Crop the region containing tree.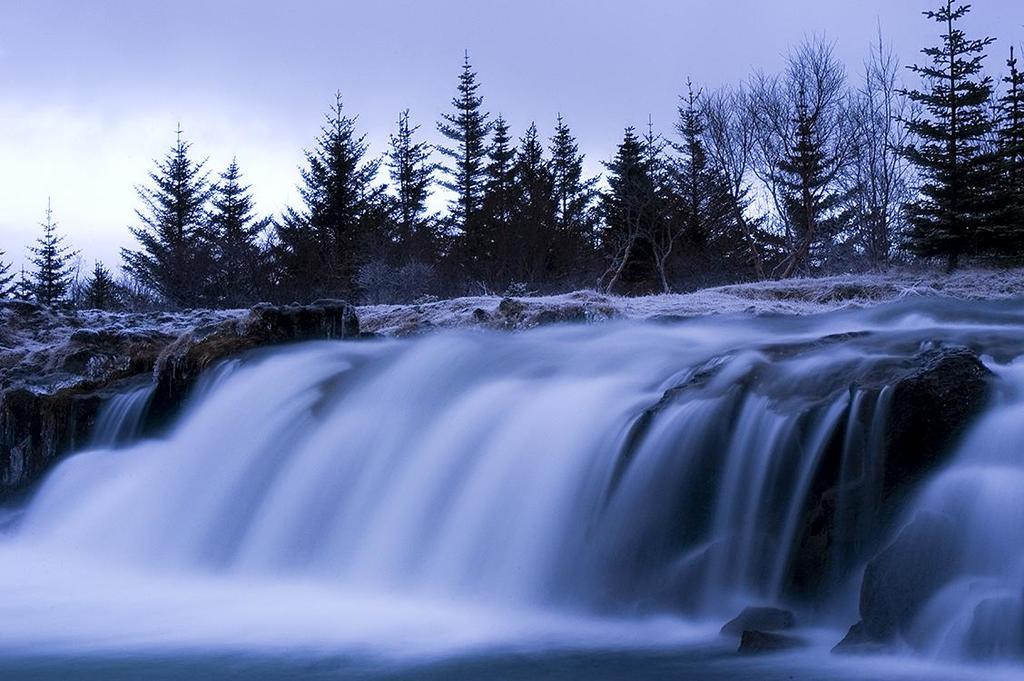
Crop region: locate(0, 236, 15, 303).
